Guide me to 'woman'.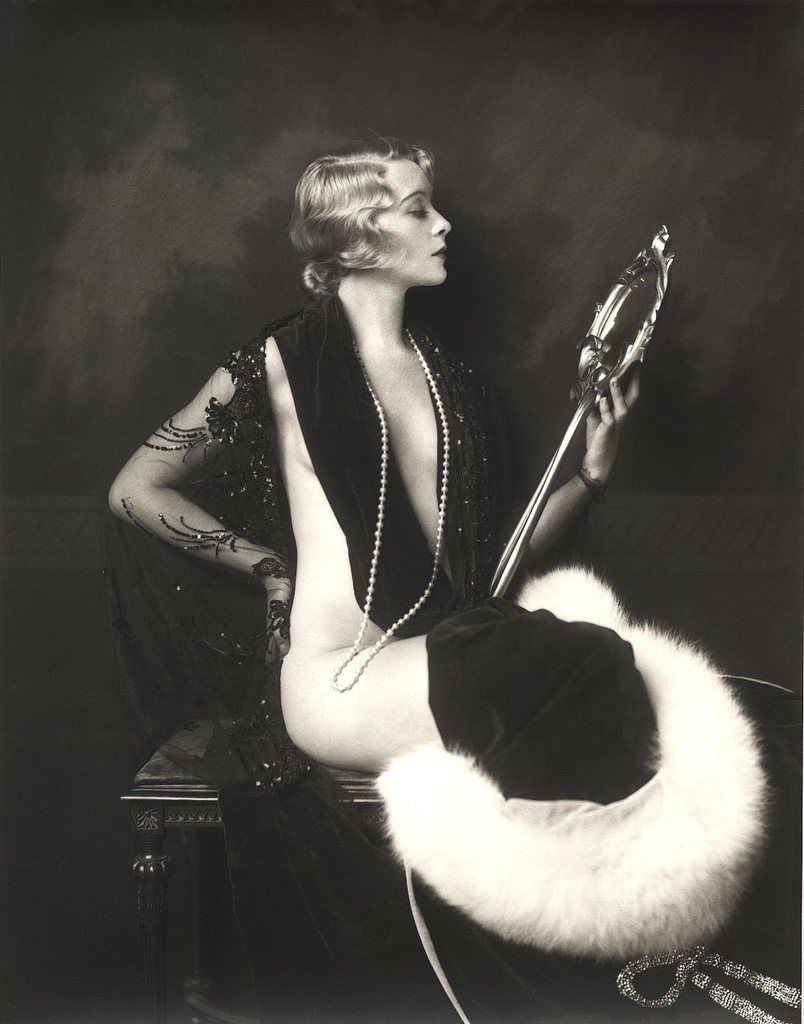
Guidance: [112, 139, 634, 768].
